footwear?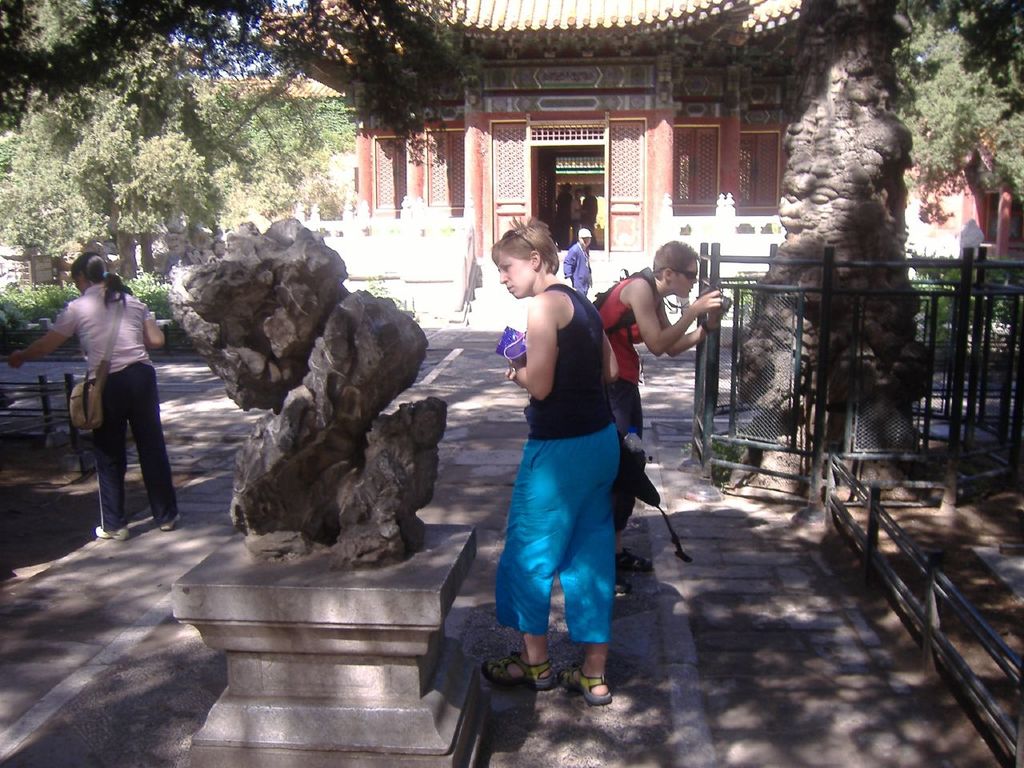
[x1=159, y1=510, x2=182, y2=534]
